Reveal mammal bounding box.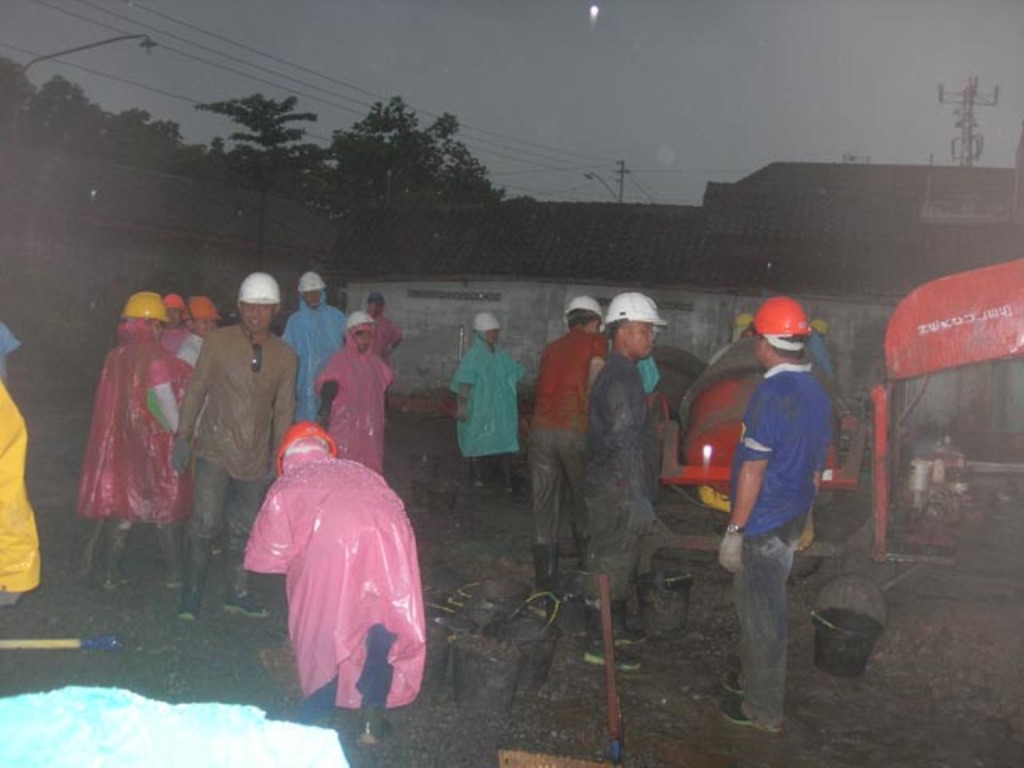
Revealed: 178/296/216/360.
